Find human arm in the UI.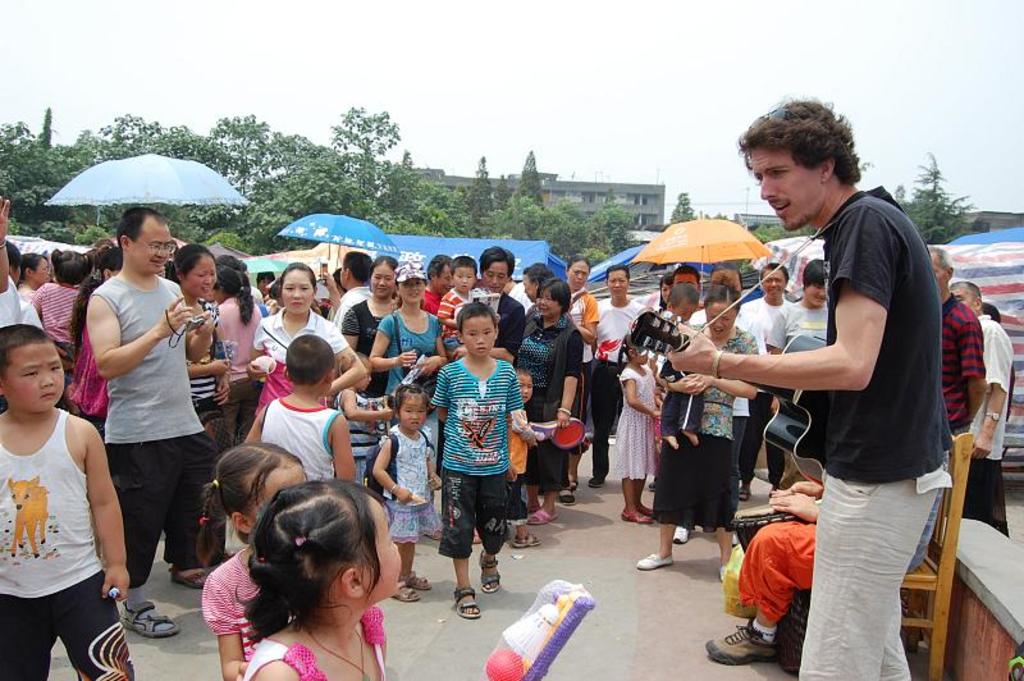
UI element at bbox=(765, 488, 826, 527).
